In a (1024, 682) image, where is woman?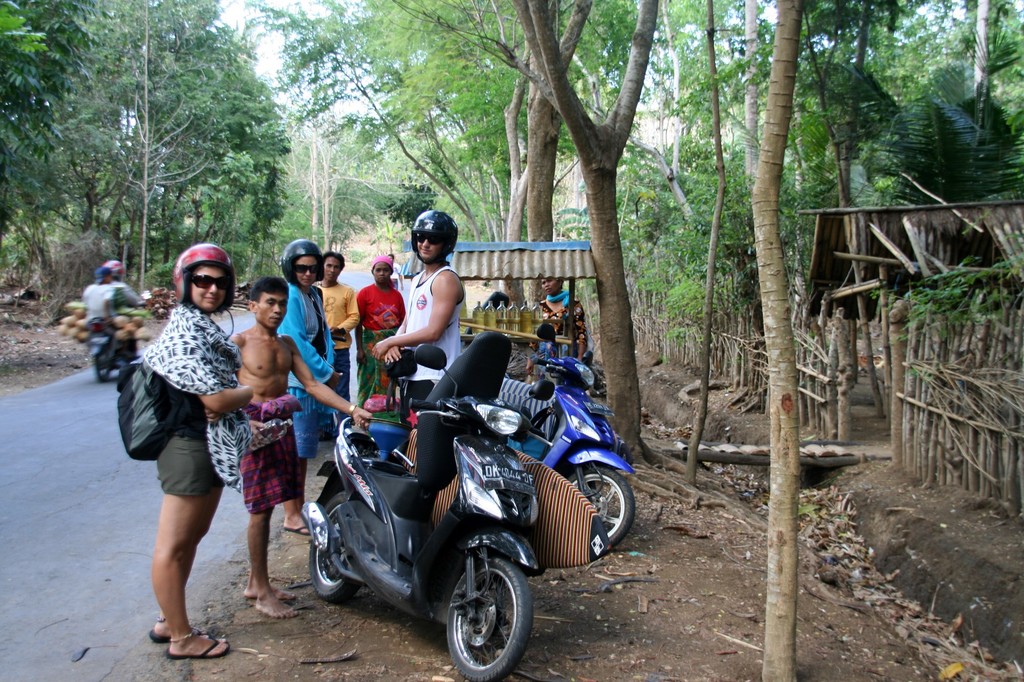
box(351, 253, 408, 411).
